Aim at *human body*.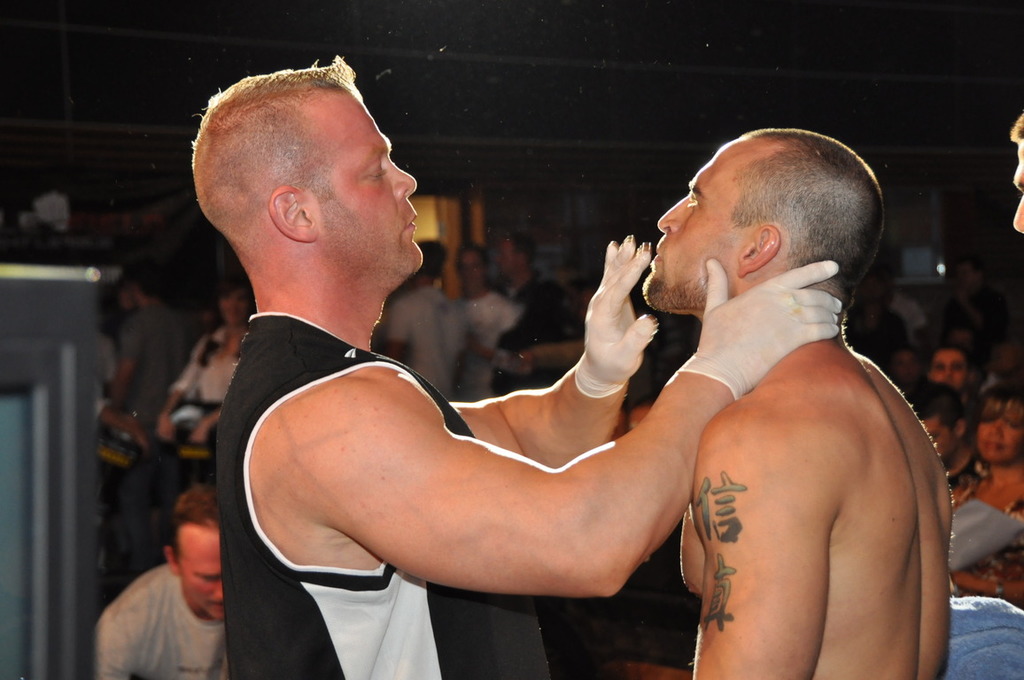
Aimed at l=493, t=271, r=585, b=391.
